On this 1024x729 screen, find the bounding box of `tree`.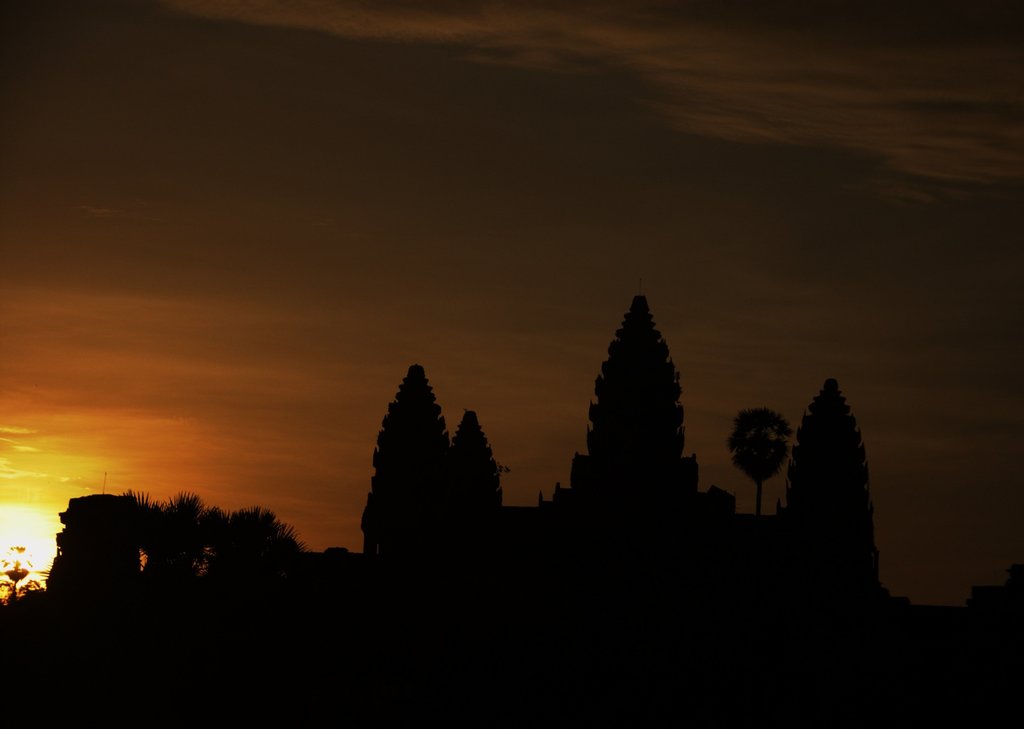
Bounding box: BBox(556, 285, 705, 531).
